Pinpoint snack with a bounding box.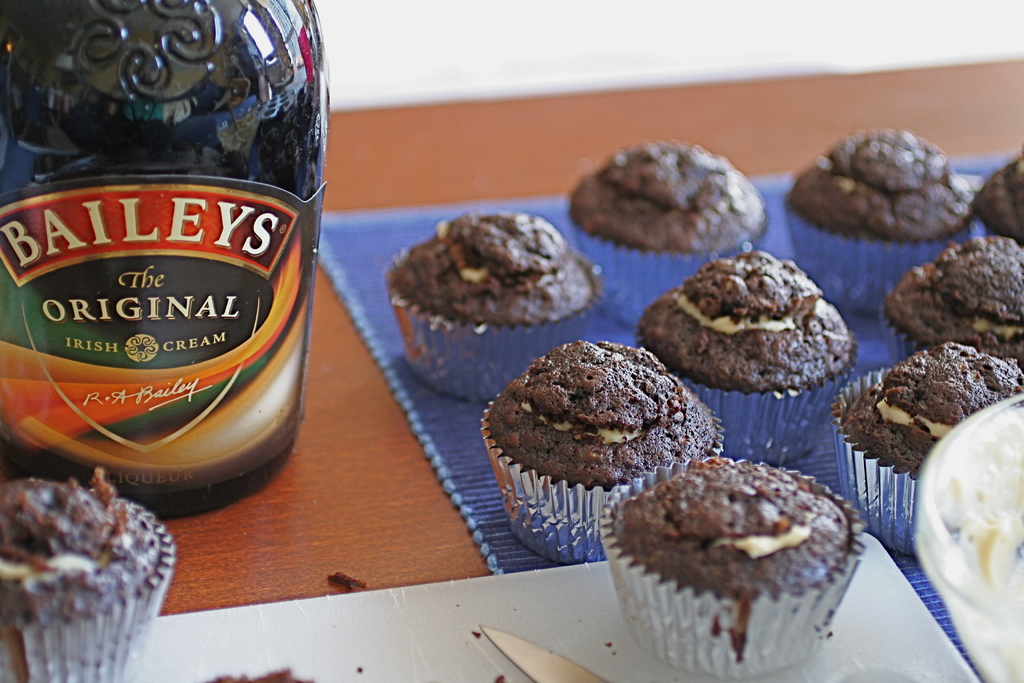
637:242:868:457.
